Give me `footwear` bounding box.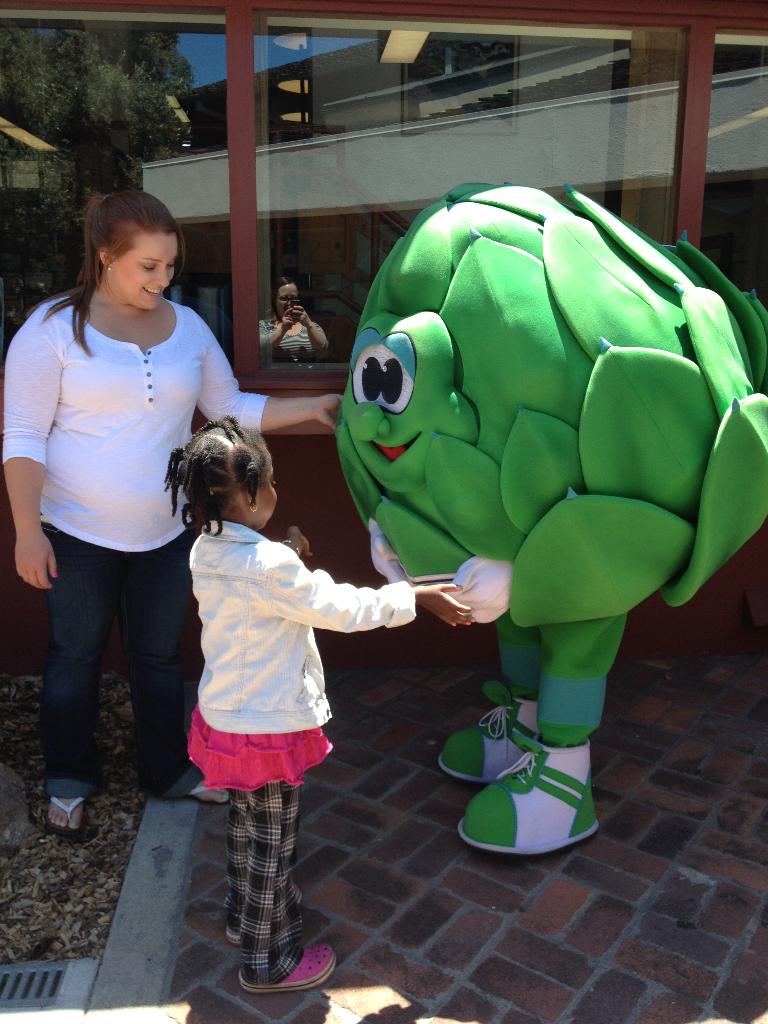
Rect(449, 739, 594, 846).
